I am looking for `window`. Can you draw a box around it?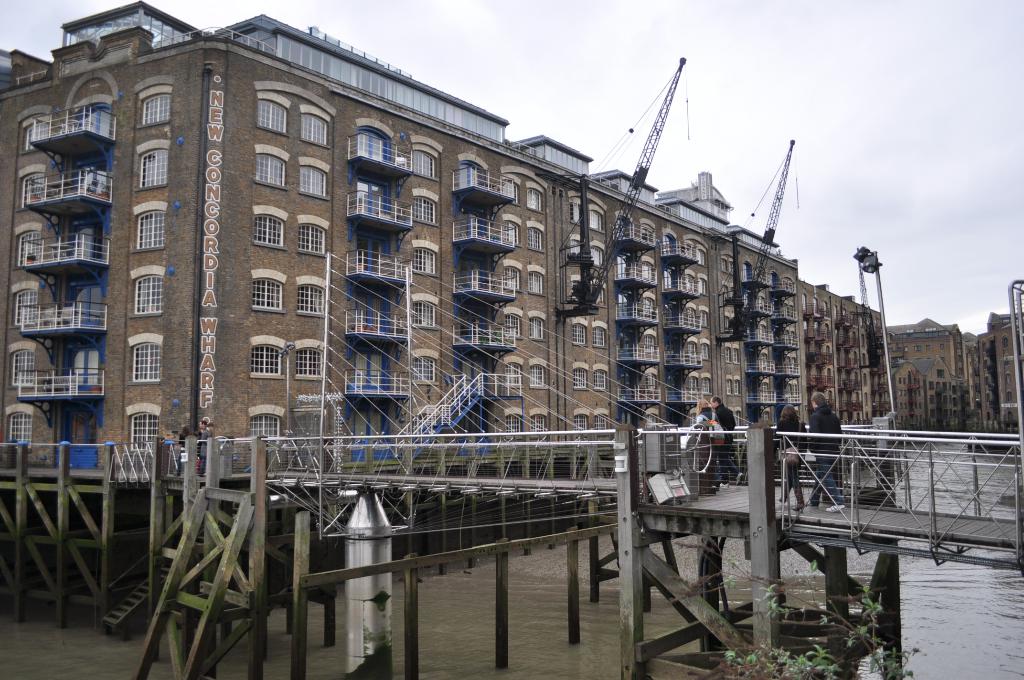
Sure, the bounding box is [left=352, top=175, right=404, bottom=218].
